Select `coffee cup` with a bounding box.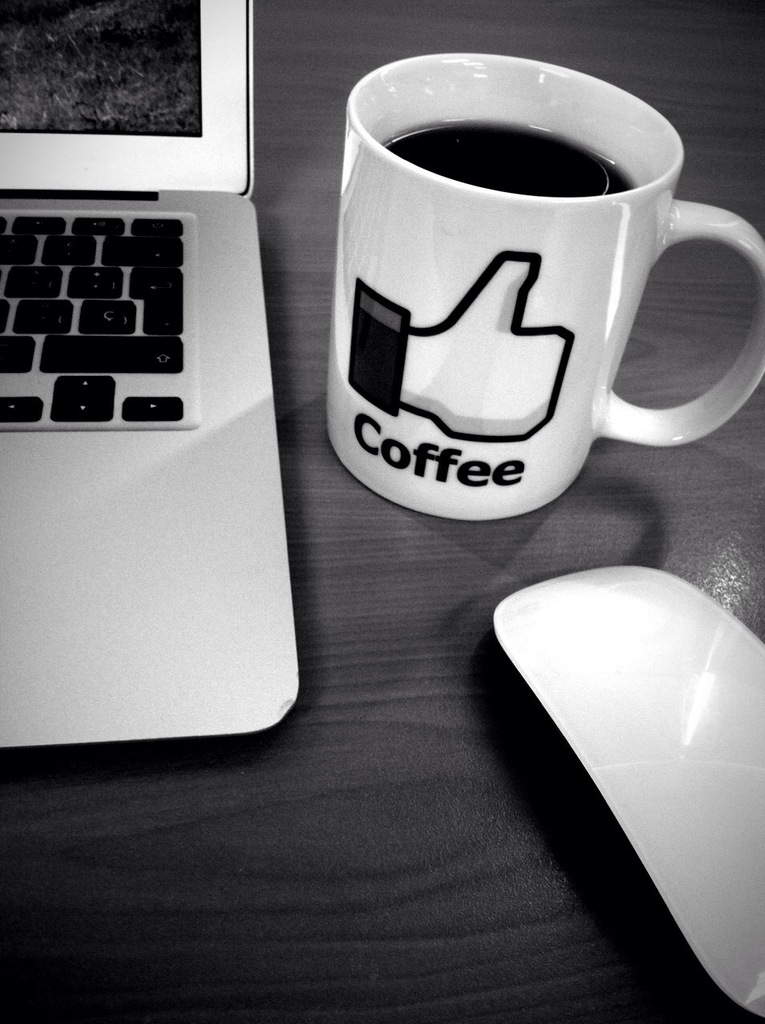
314:46:764:526.
